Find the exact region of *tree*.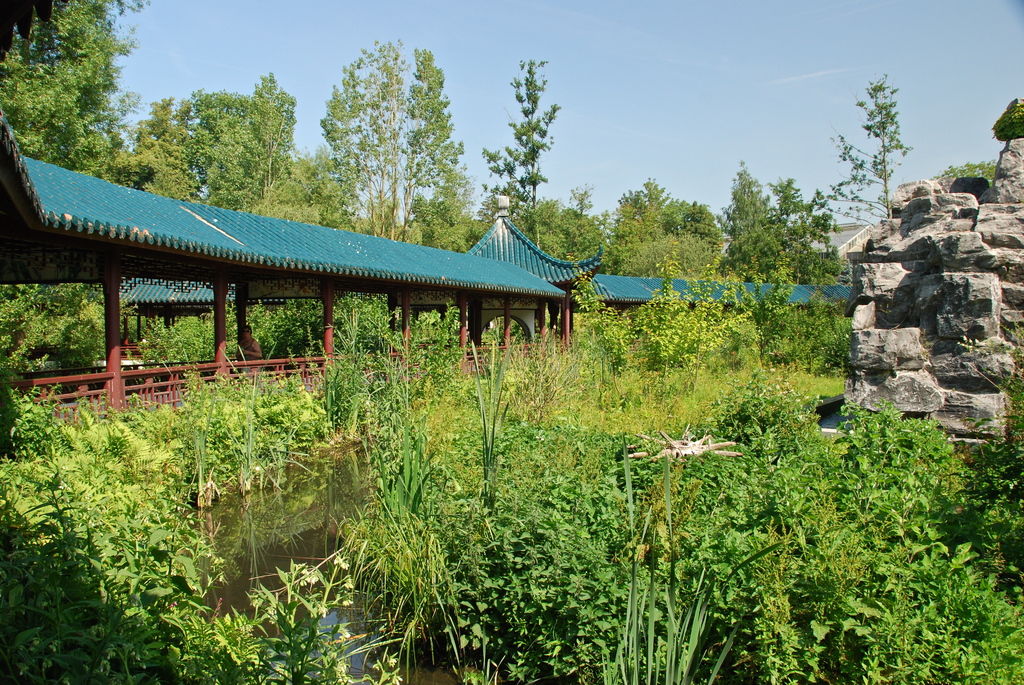
Exact region: box(557, 198, 648, 338).
